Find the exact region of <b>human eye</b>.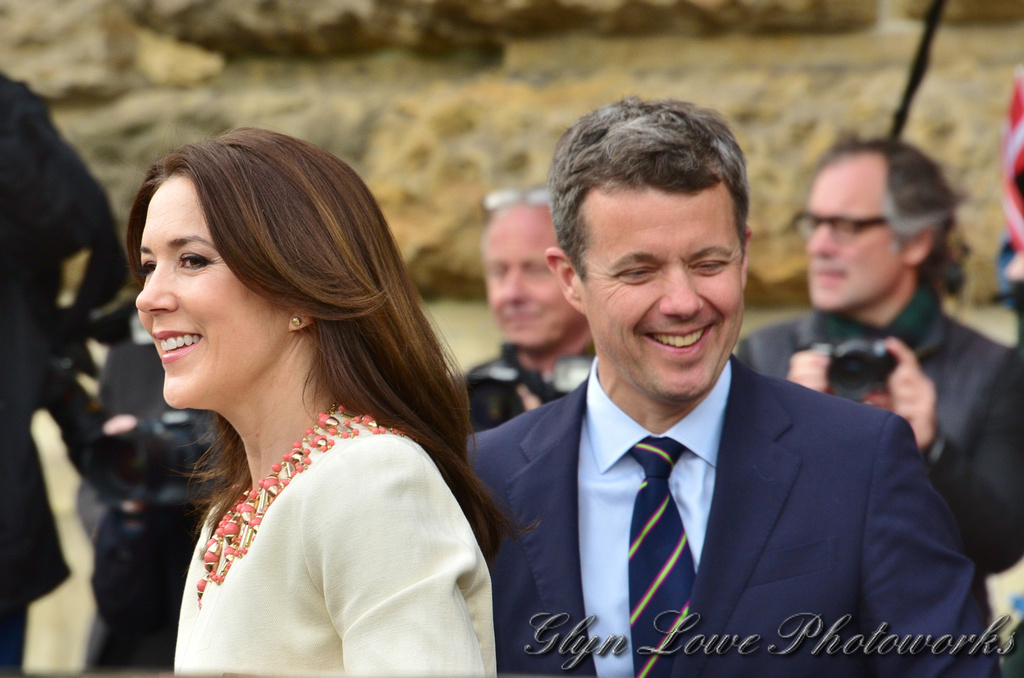
Exact region: bbox=[174, 250, 214, 273].
